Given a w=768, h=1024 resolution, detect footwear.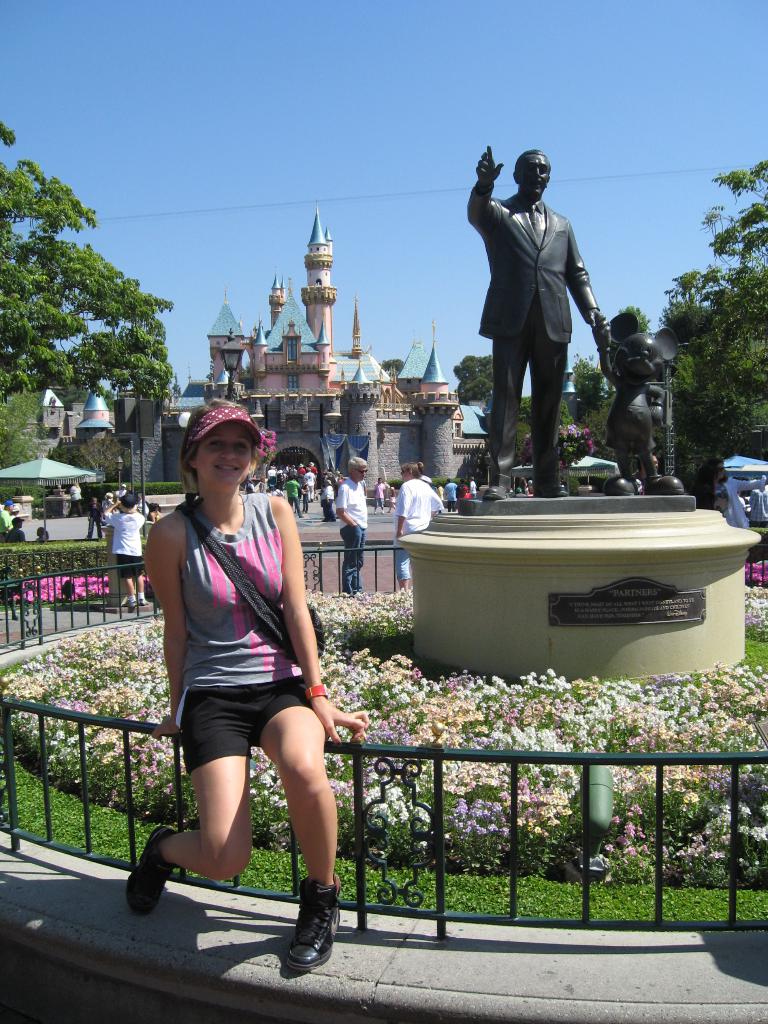
540, 485, 571, 500.
